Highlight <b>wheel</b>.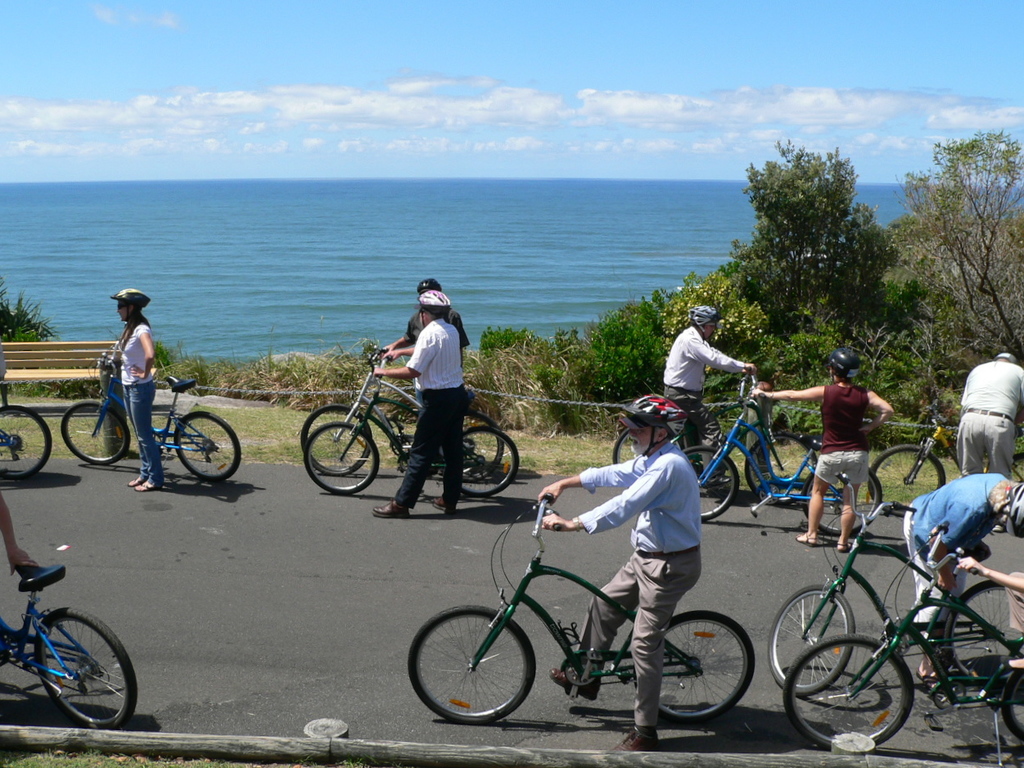
Highlighted region: bbox(0, 405, 51, 480).
